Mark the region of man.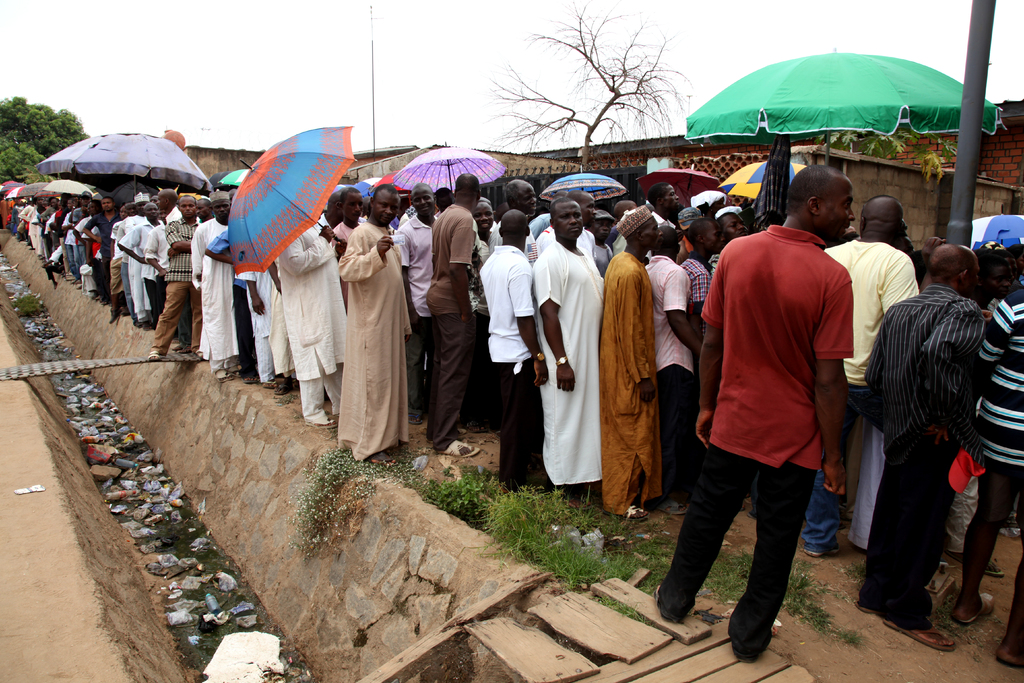
Region: bbox=[862, 247, 984, 650].
